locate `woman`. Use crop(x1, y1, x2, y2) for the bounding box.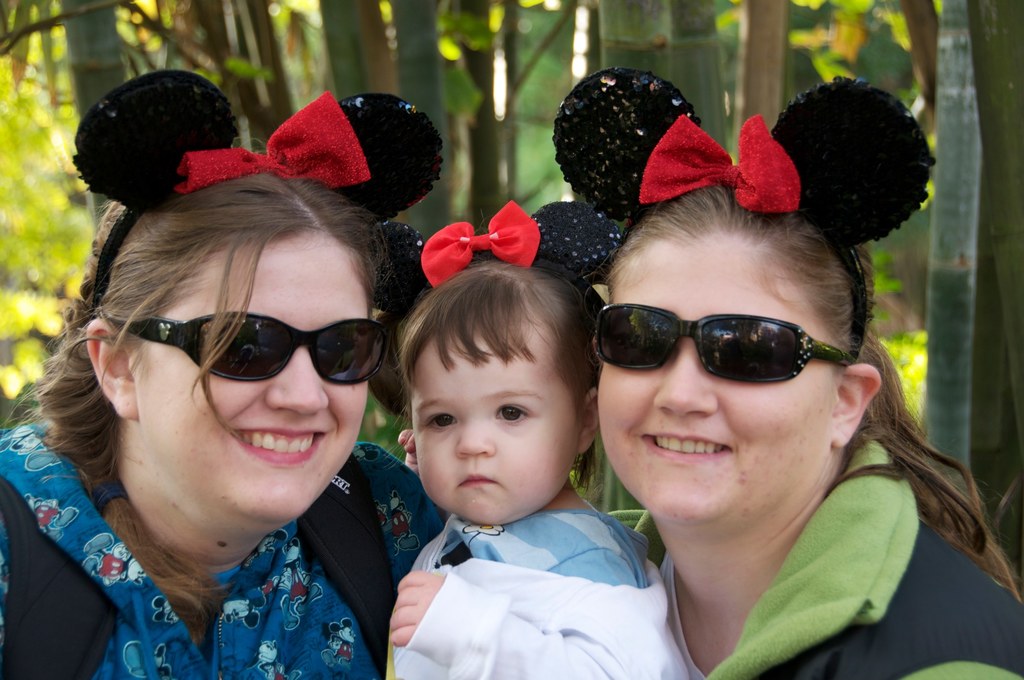
crop(1, 77, 445, 674).
